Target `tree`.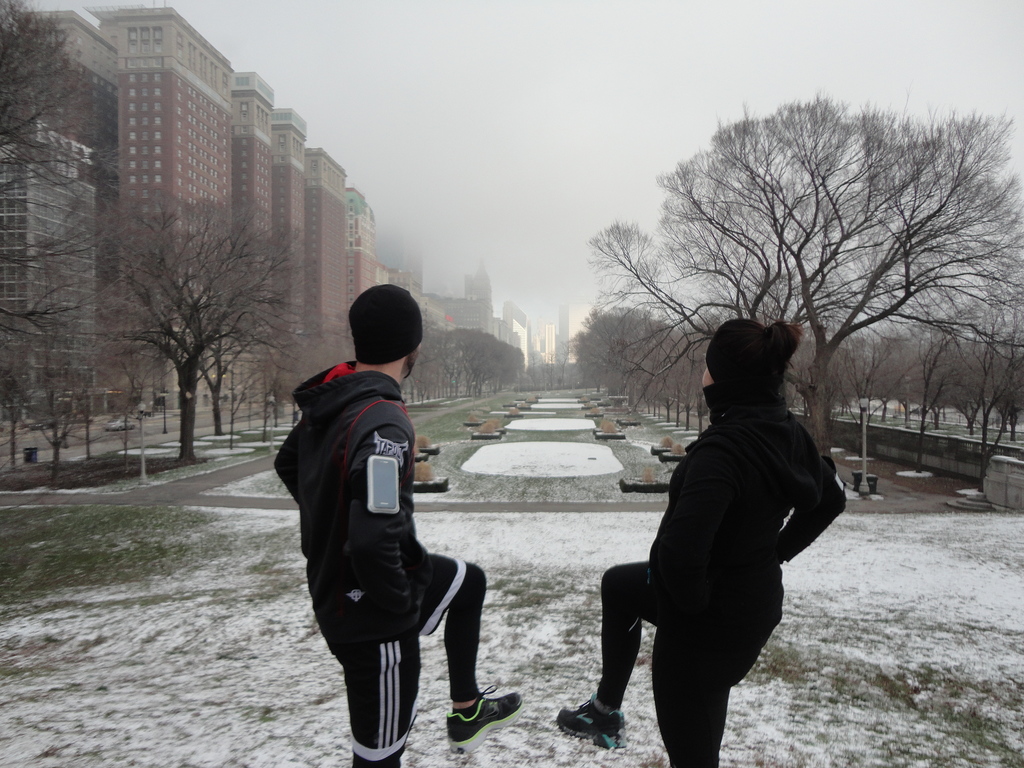
Target region: (x1=6, y1=212, x2=85, y2=411).
